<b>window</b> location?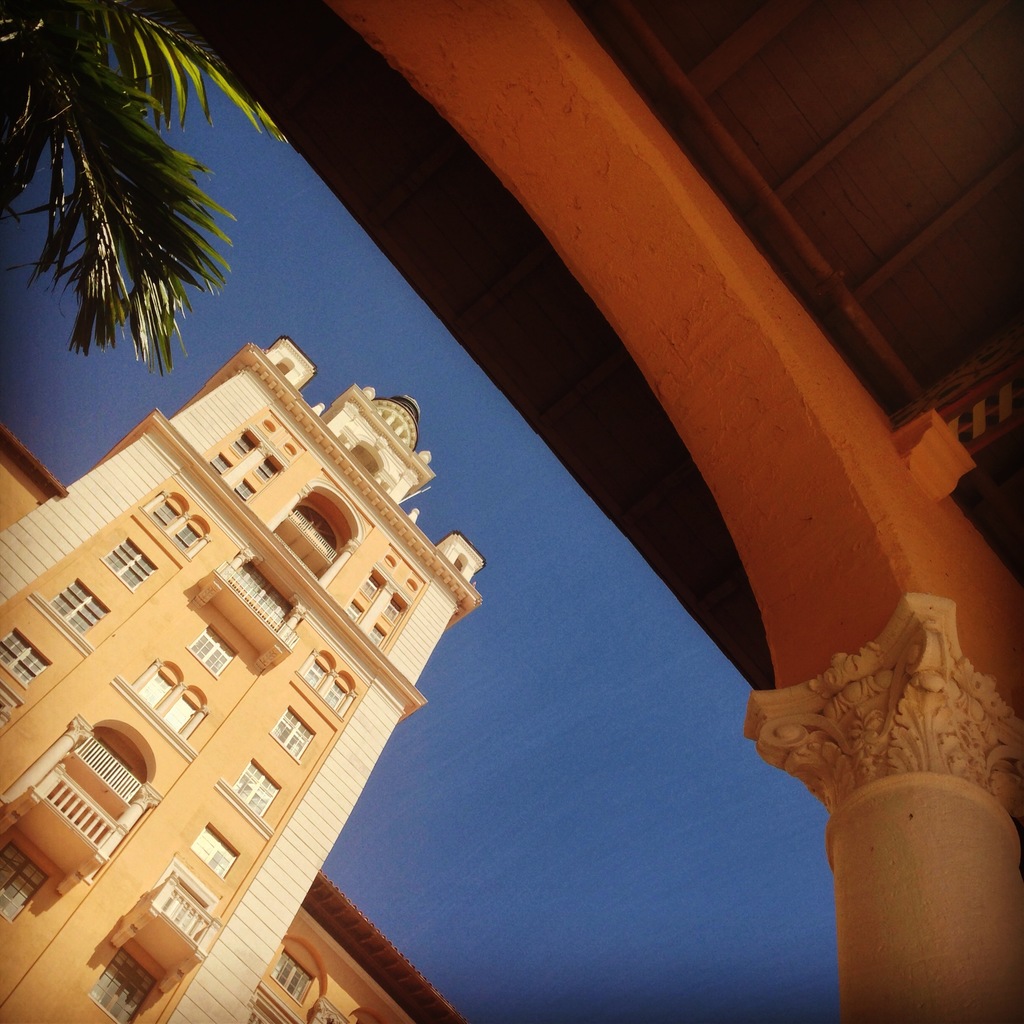
x1=357, y1=557, x2=387, y2=597
